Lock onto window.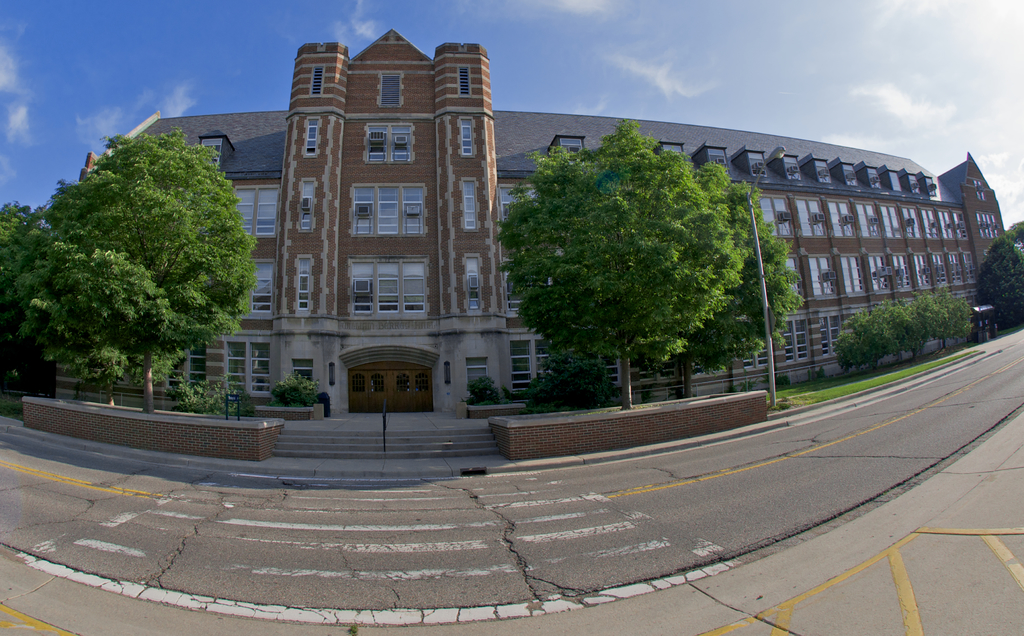
Locked: BBox(796, 321, 808, 361).
